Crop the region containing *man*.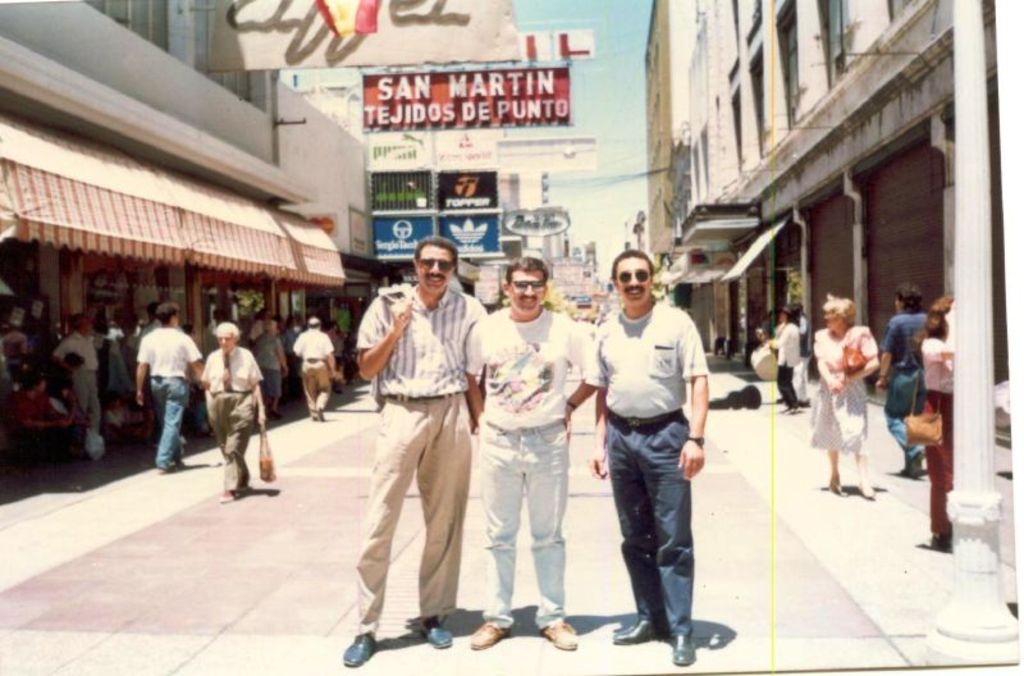
Crop region: (left=584, top=239, right=712, bottom=661).
